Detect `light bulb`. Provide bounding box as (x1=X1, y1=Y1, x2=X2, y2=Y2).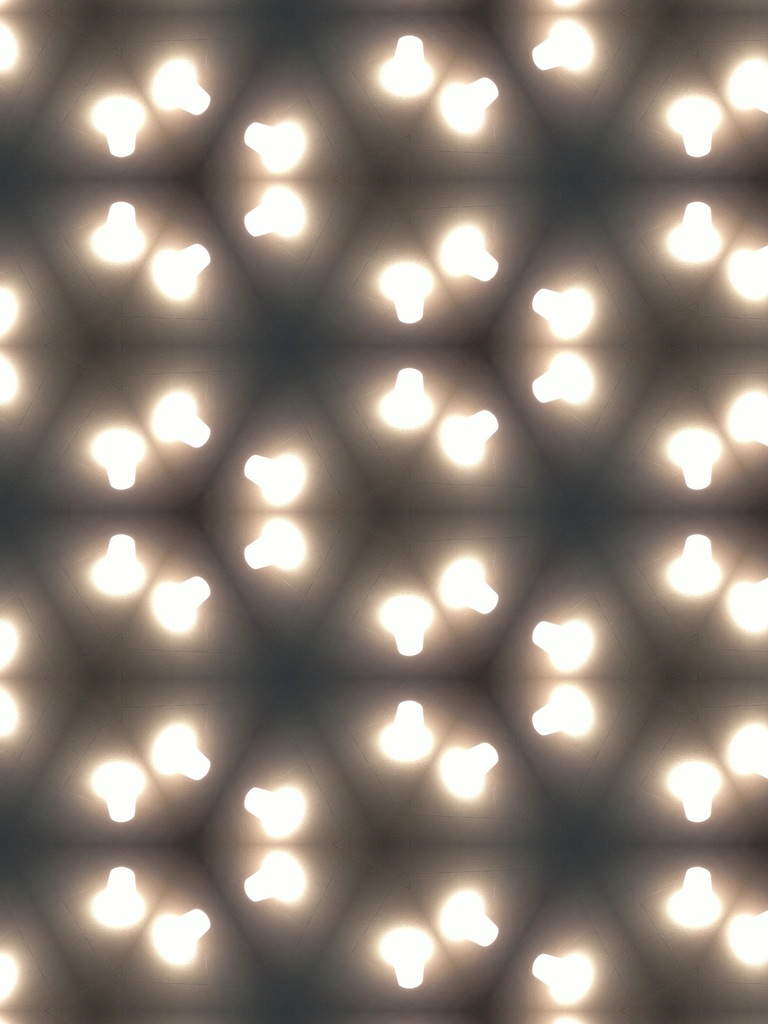
(x1=719, y1=53, x2=767, y2=114).
